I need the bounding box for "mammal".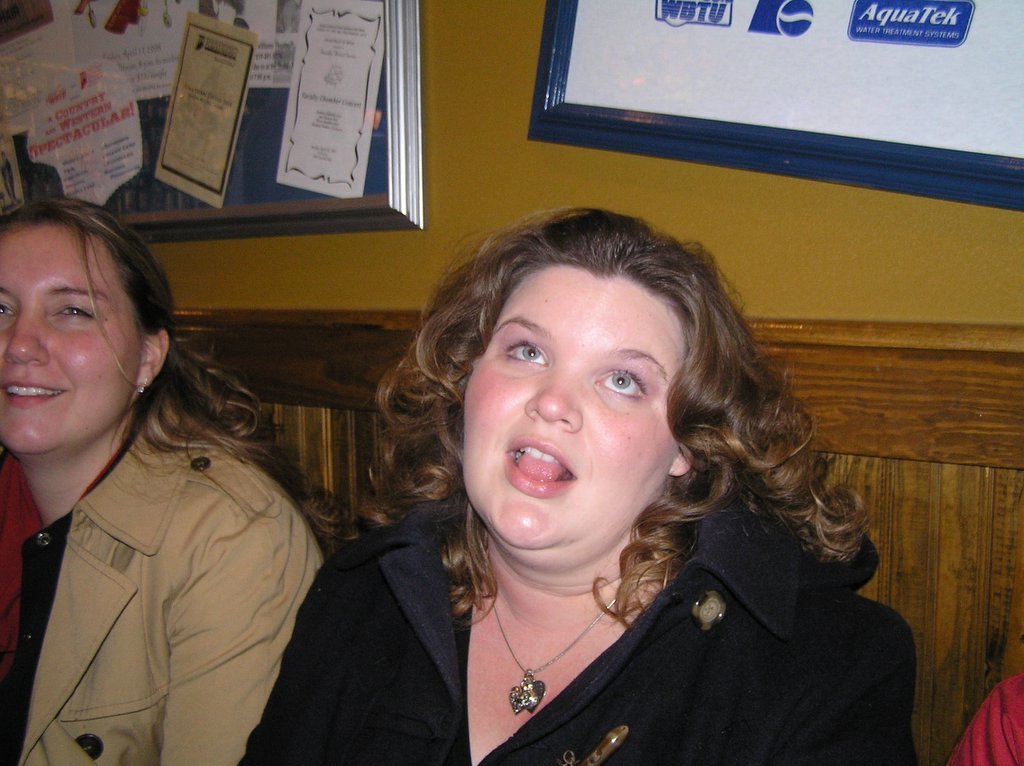
Here it is: bbox(170, 200, 912, 713).
